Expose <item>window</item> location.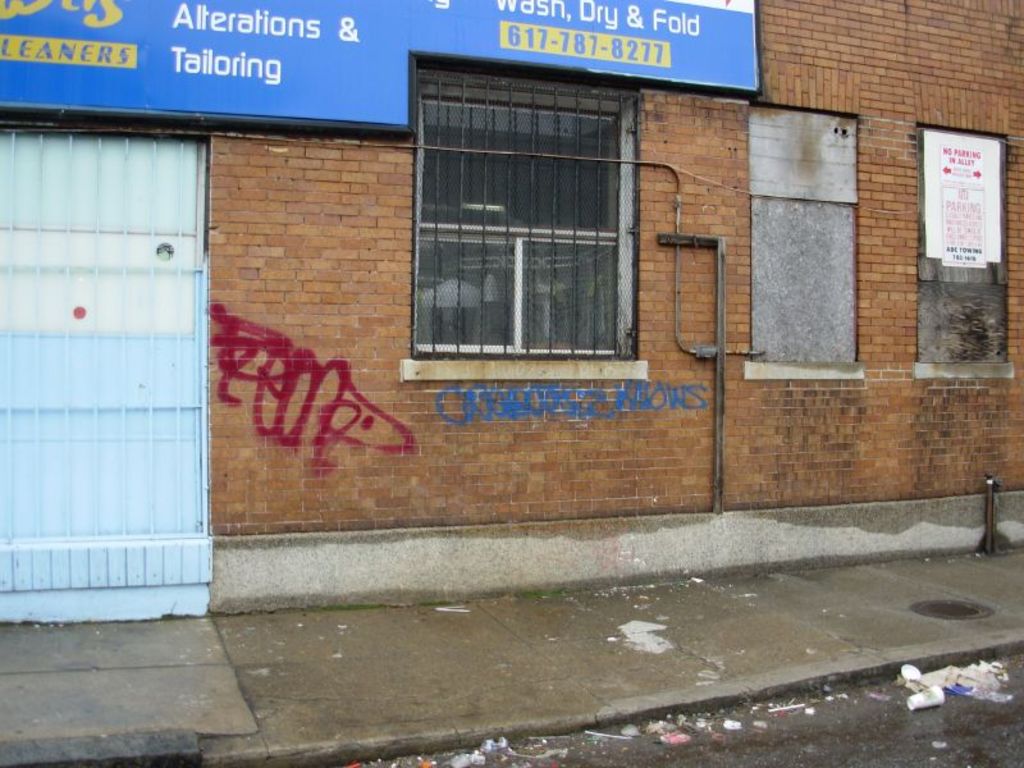
Exposed at 402:73:654:384.
